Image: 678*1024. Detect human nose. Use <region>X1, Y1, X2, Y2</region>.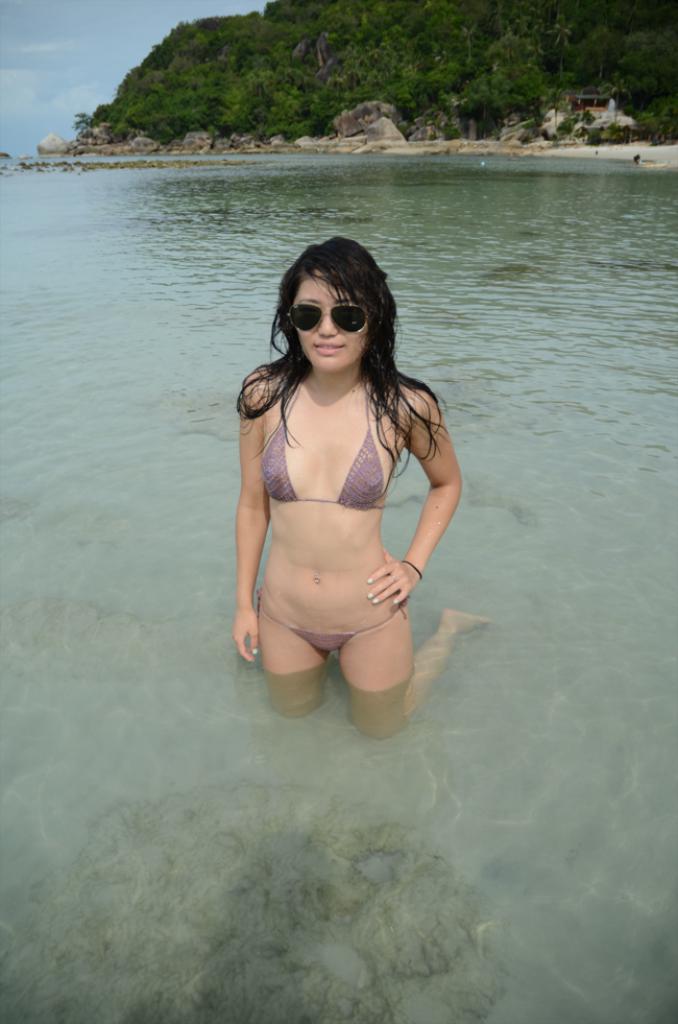
<region>317, 314, 338, 339</region>.
